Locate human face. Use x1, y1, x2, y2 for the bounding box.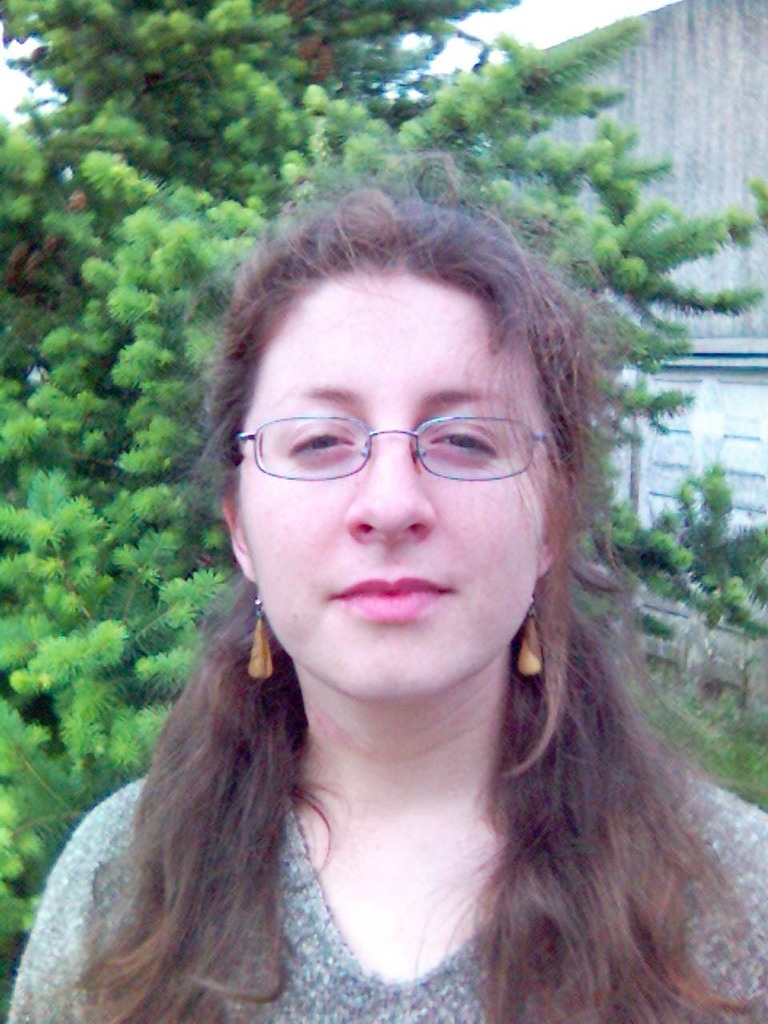
239, 269, 554, 702.
